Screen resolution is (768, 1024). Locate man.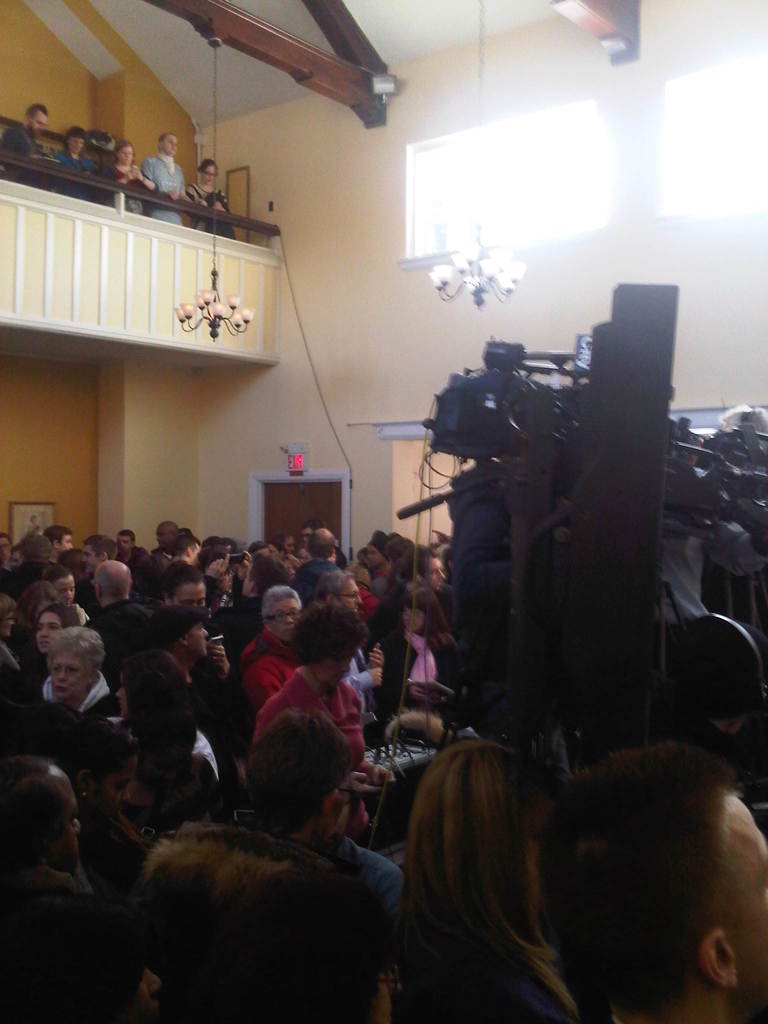
bbox(4, 103, 58, 154).
